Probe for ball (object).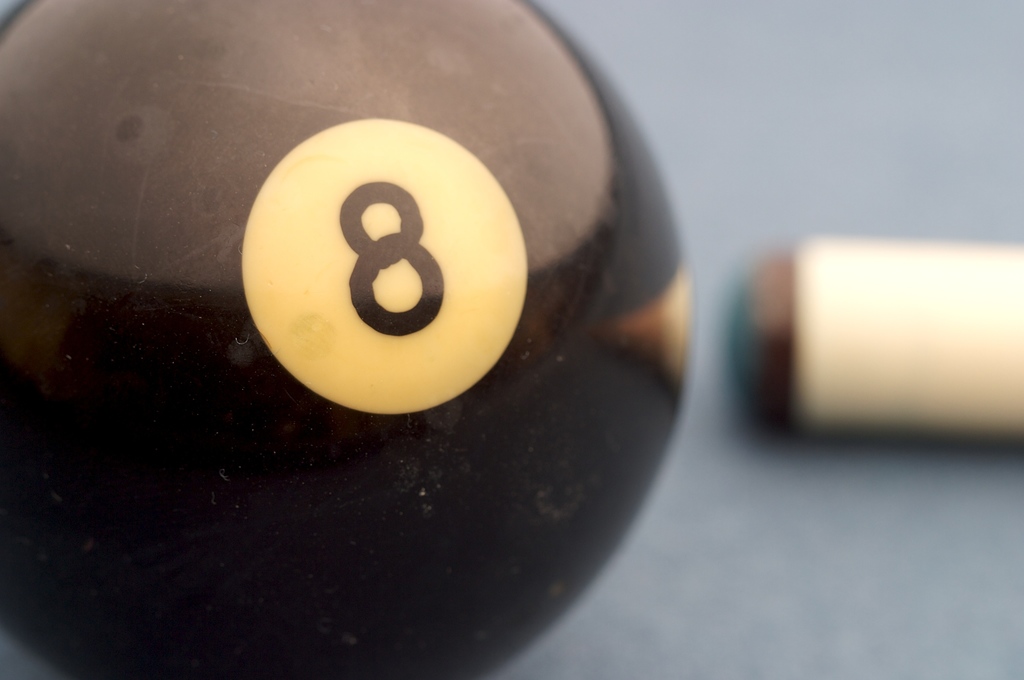
Probe result: bbox=(0, 0, 698, 679).
